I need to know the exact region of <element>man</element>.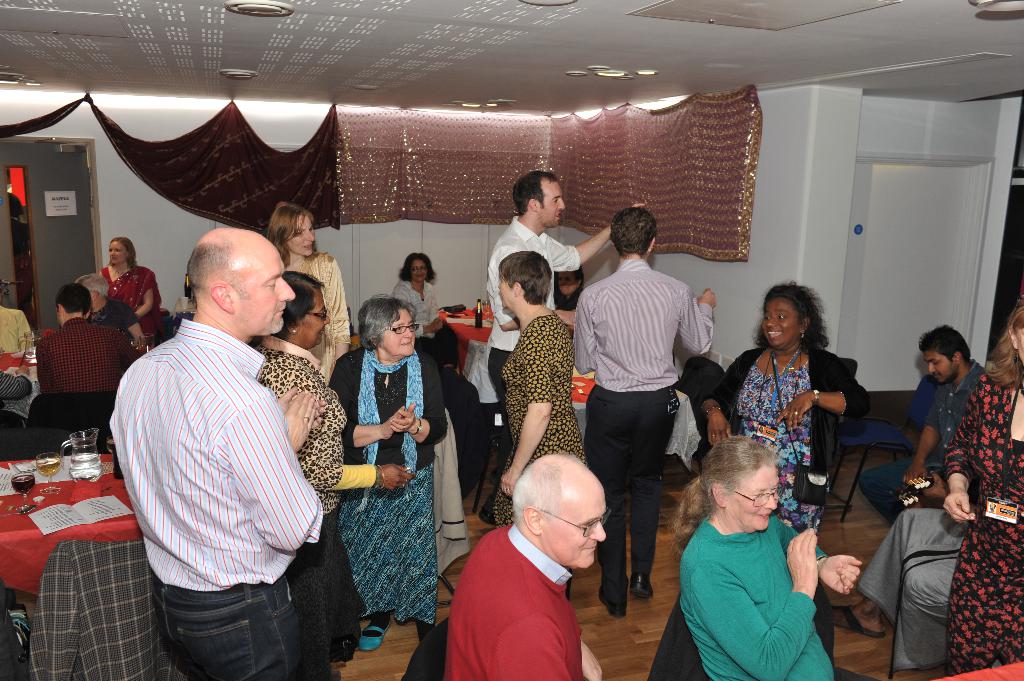
Region: x1=826 y1=502 x2=961 y2=679.
